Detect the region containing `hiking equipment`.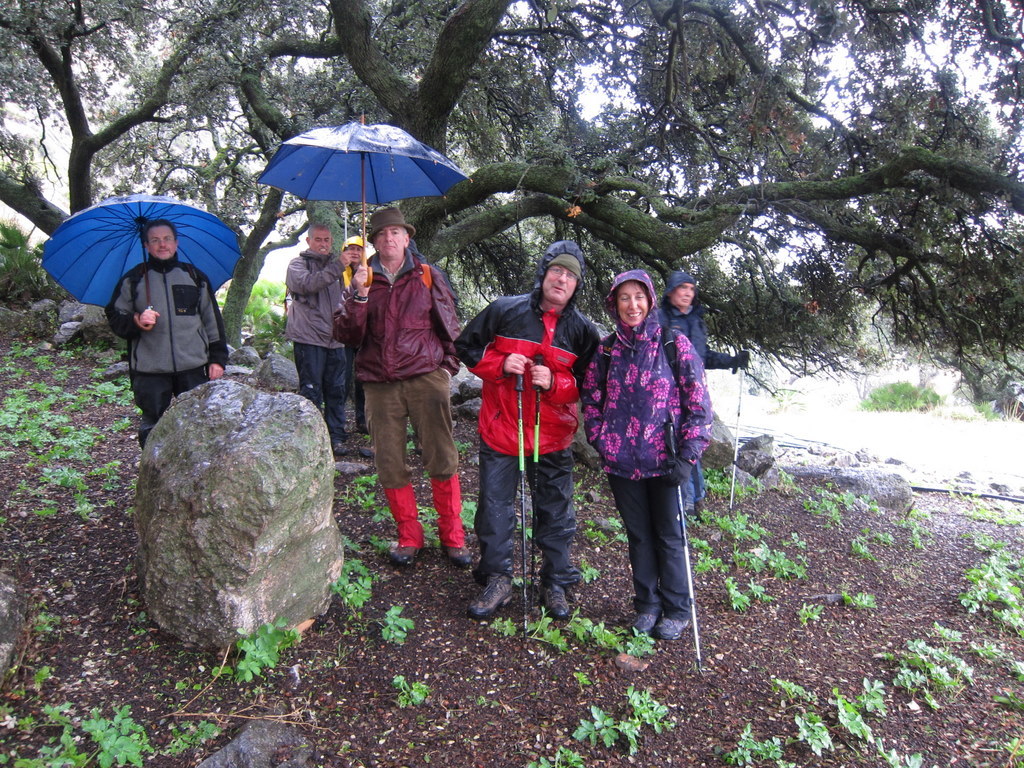
box=[127, 263, 201, 316].
